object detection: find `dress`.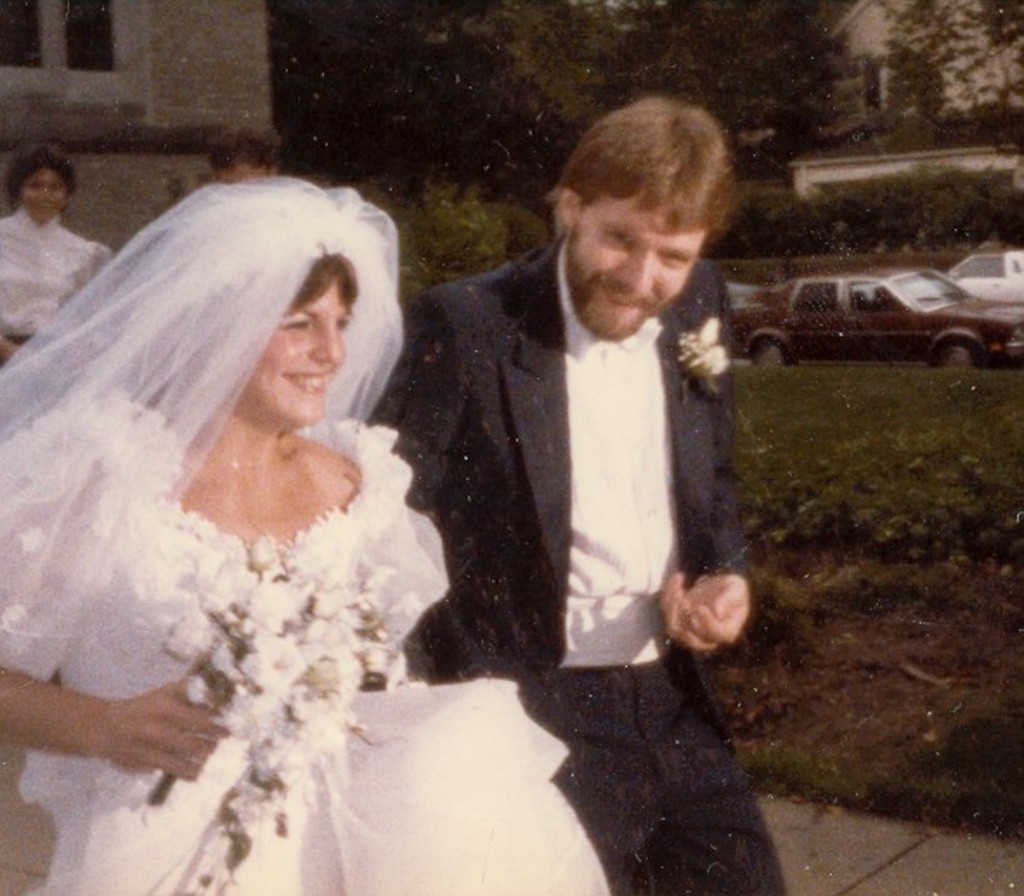
crop(17, 421, 606, 894).
